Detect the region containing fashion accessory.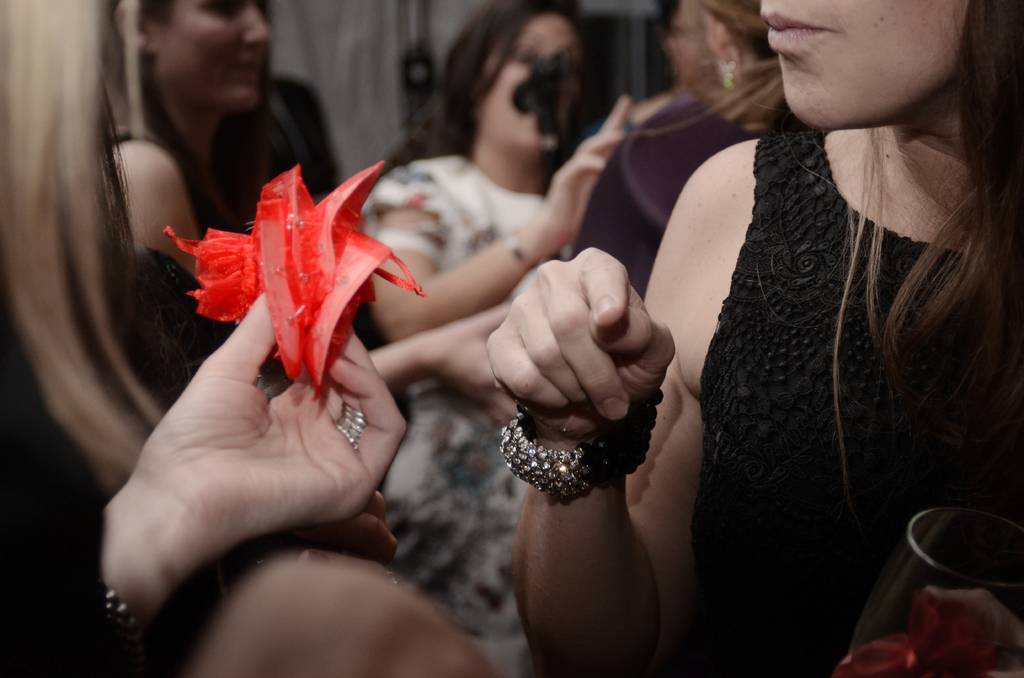
500, 390, 662, 498.
